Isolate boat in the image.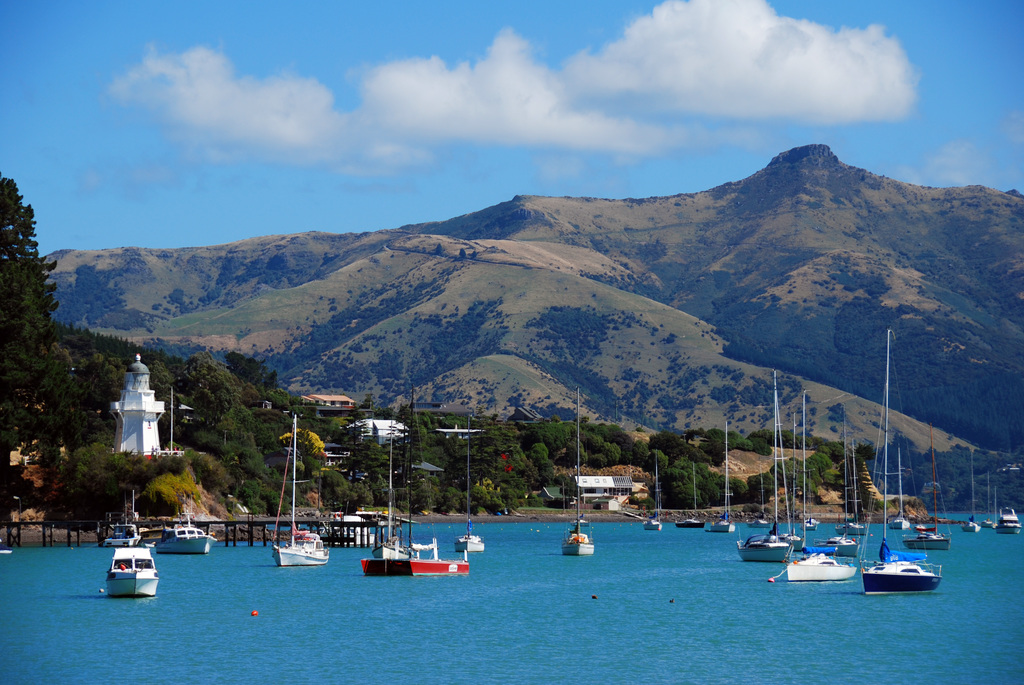
Isolated region: (left=270, top=420, right=332, bottom=570).
